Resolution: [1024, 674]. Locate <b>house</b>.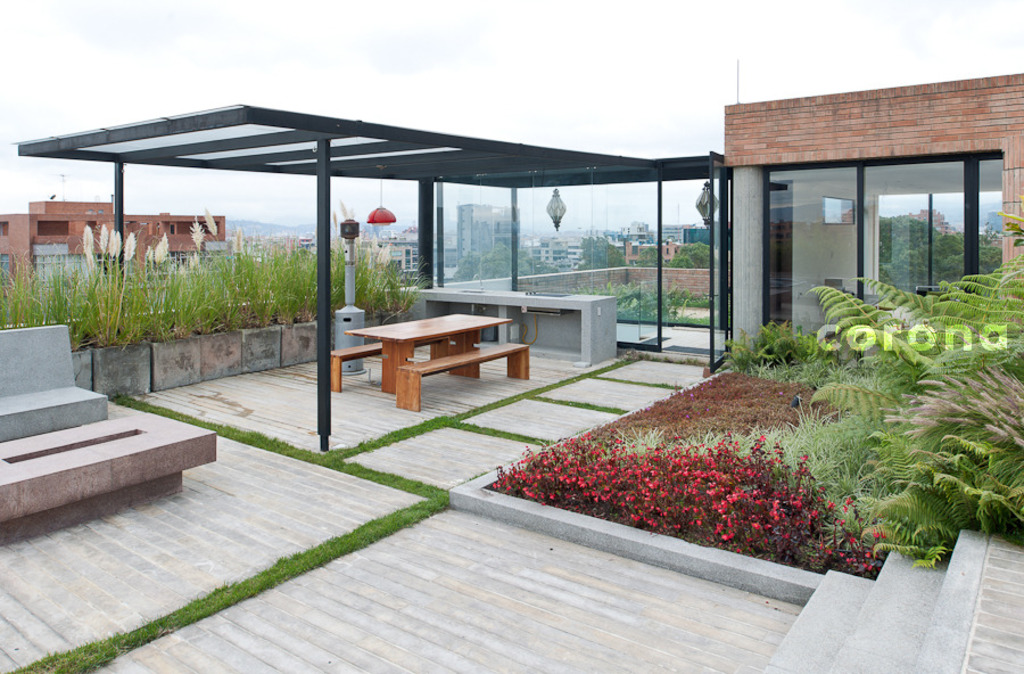
BBox(702, 72, 1023, 377).
